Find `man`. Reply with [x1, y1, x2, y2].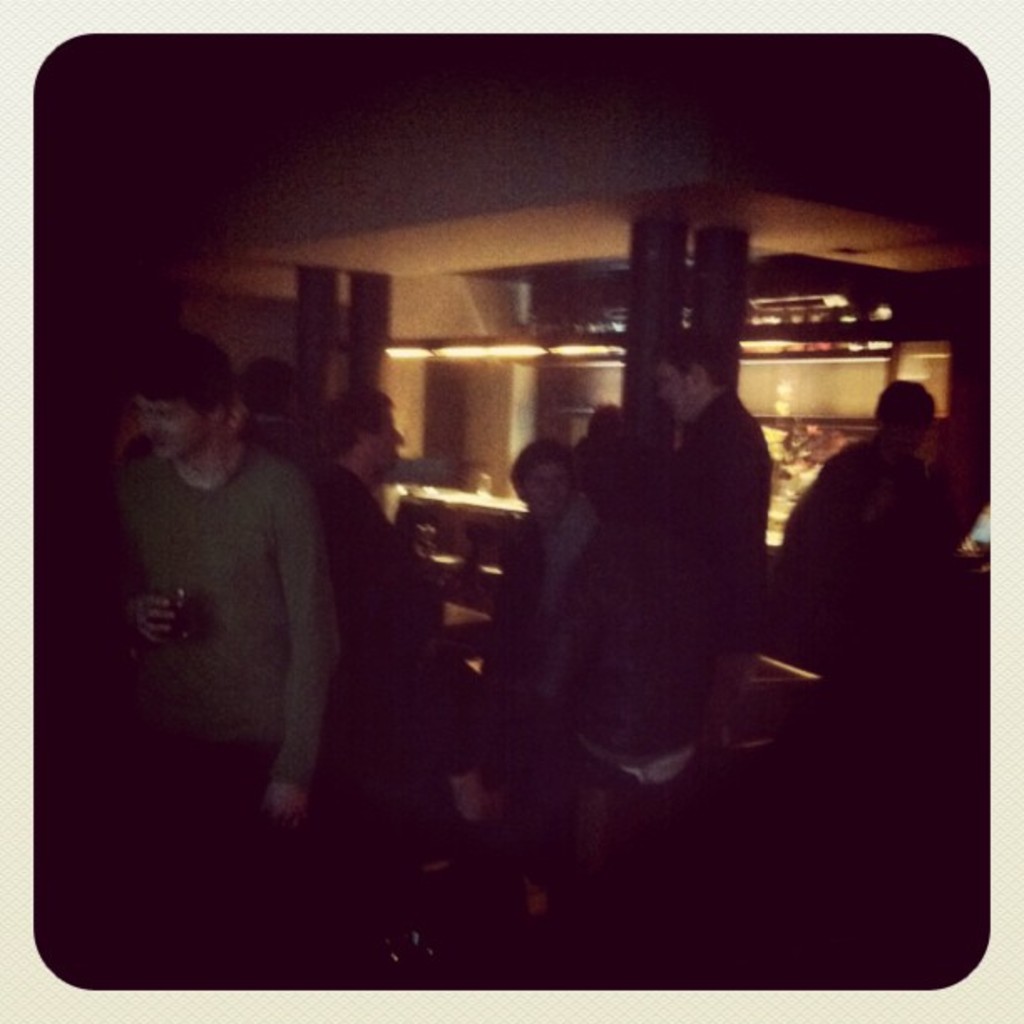
[64, 326, 353, 939].
